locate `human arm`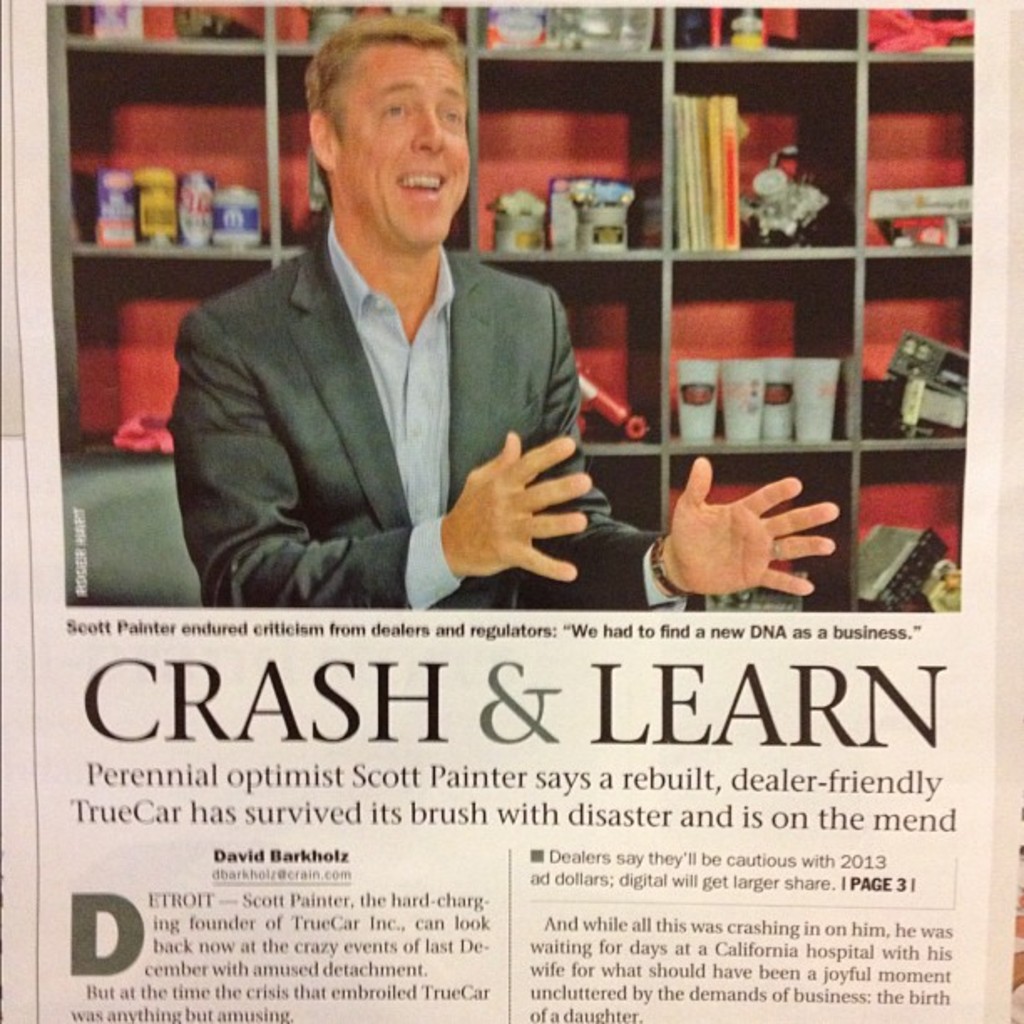
509/286/843/612
